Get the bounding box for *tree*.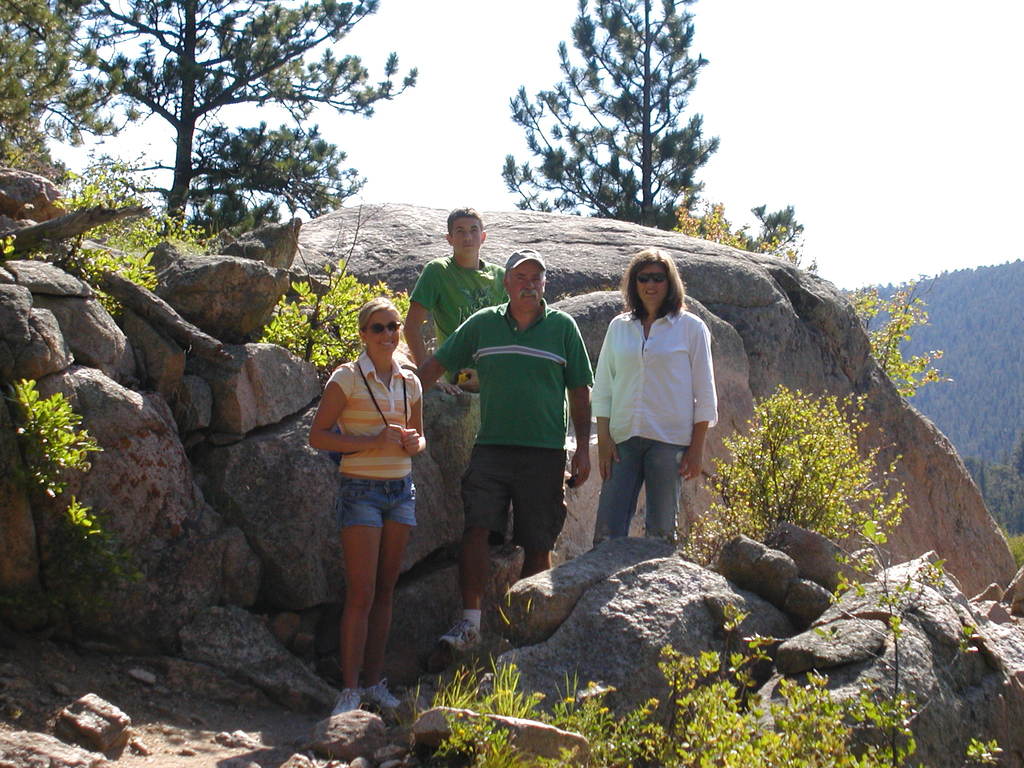
(x1=257, y1=197, x2=412, y2=374).
